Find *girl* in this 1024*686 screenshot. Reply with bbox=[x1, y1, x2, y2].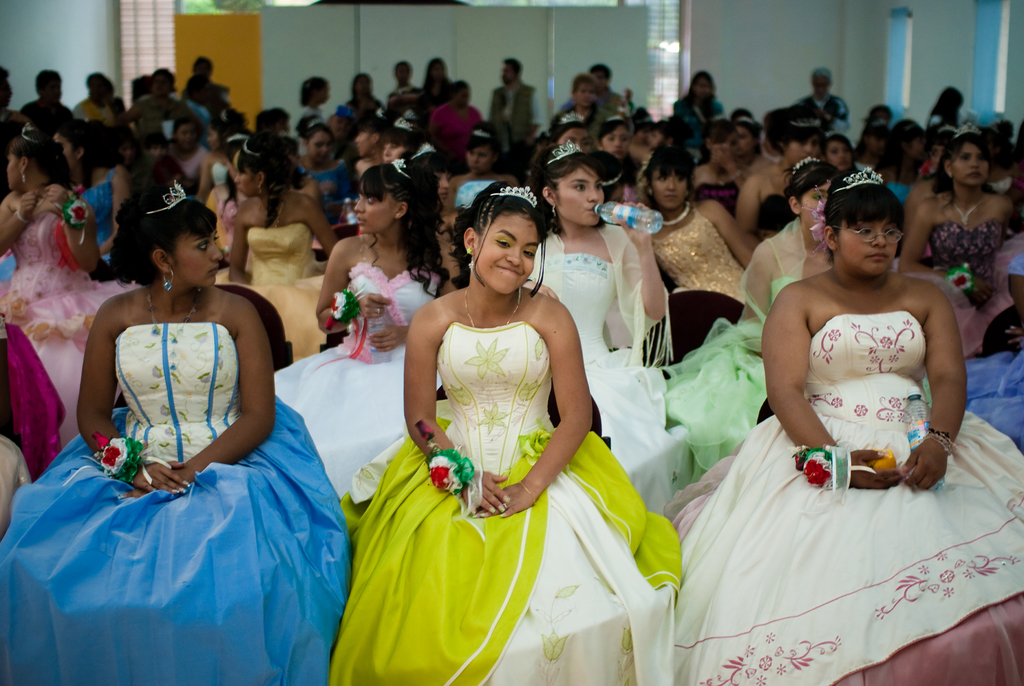
bbox=[271, 158, 456, 500].
